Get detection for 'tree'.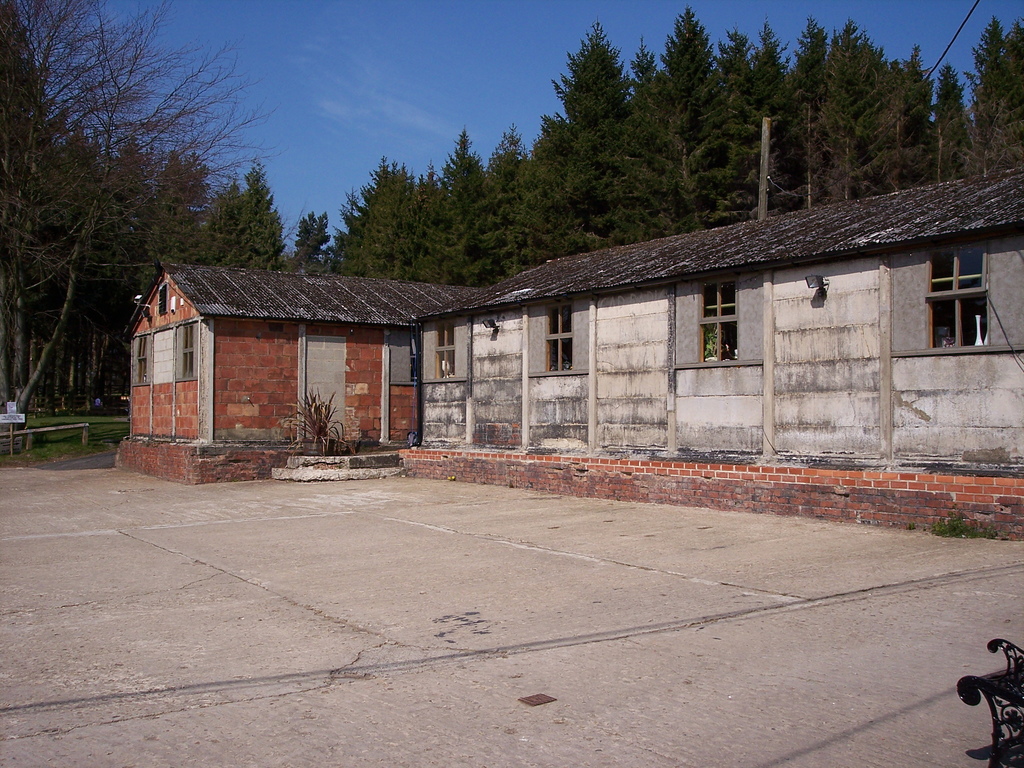
Detection: select_region(162, 153, 216, 276).
